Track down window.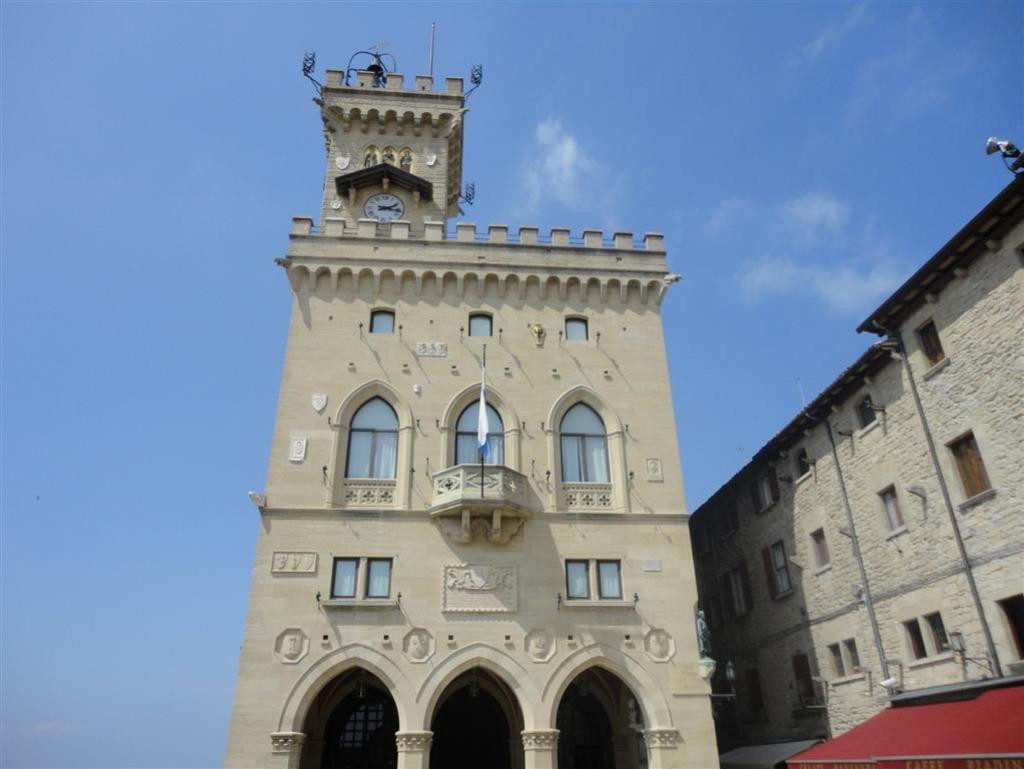
Tracked to {"x1": 912, "y1": 315, "x2": 947, "y2": 377}.
